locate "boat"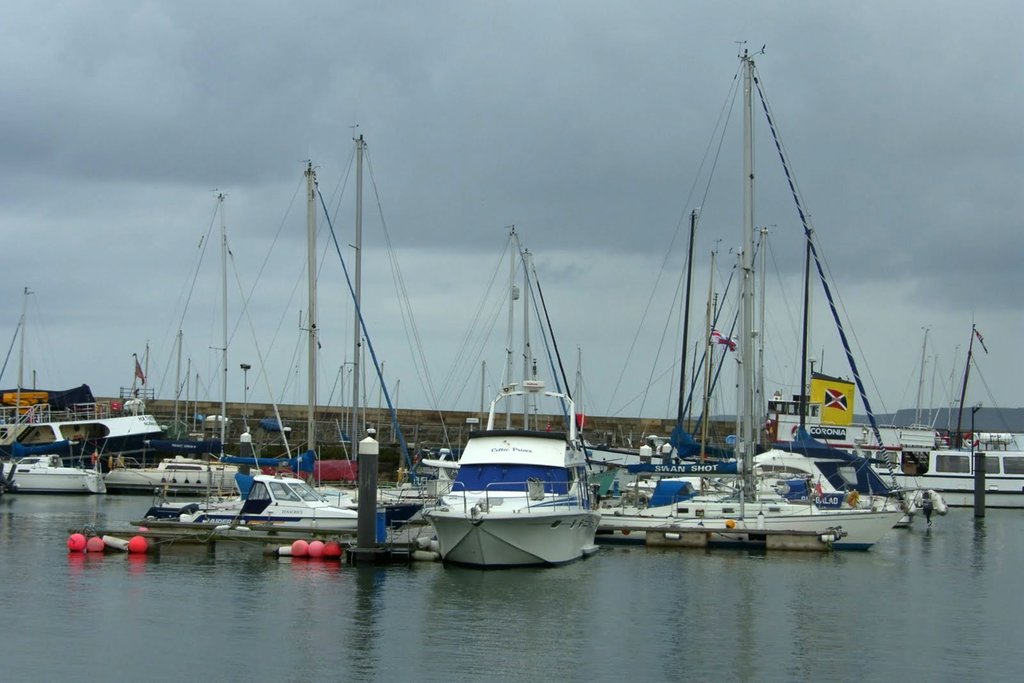
box(820, 322, 1023, 511)
